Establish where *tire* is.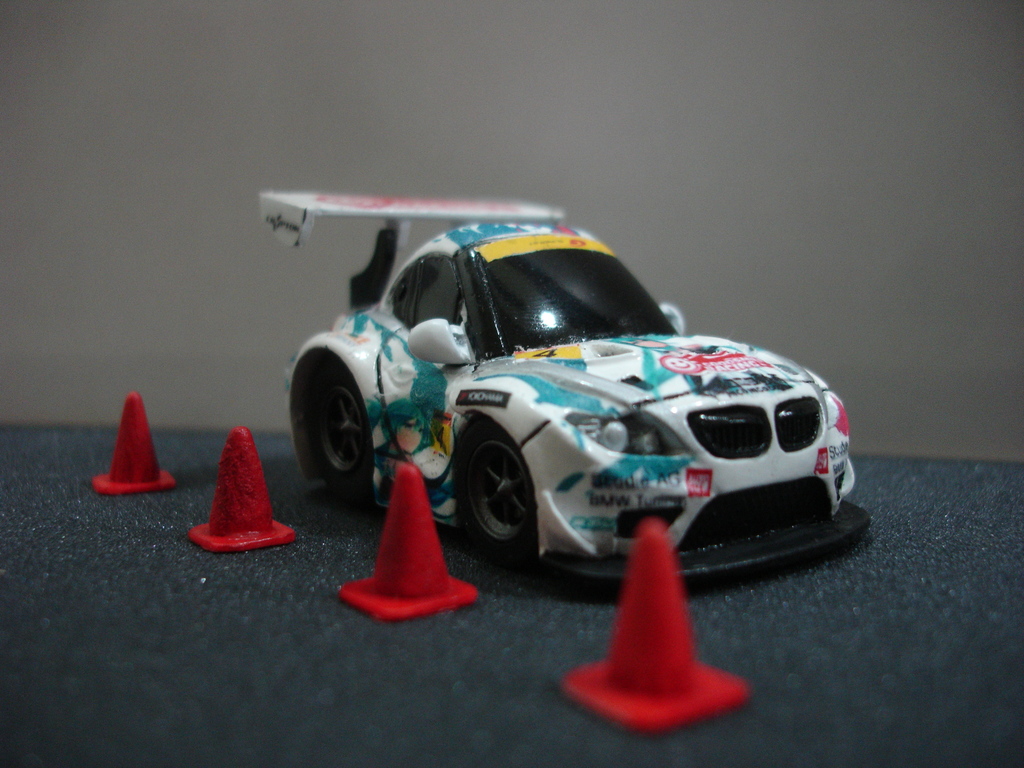
Established at 449,410,542,564.
